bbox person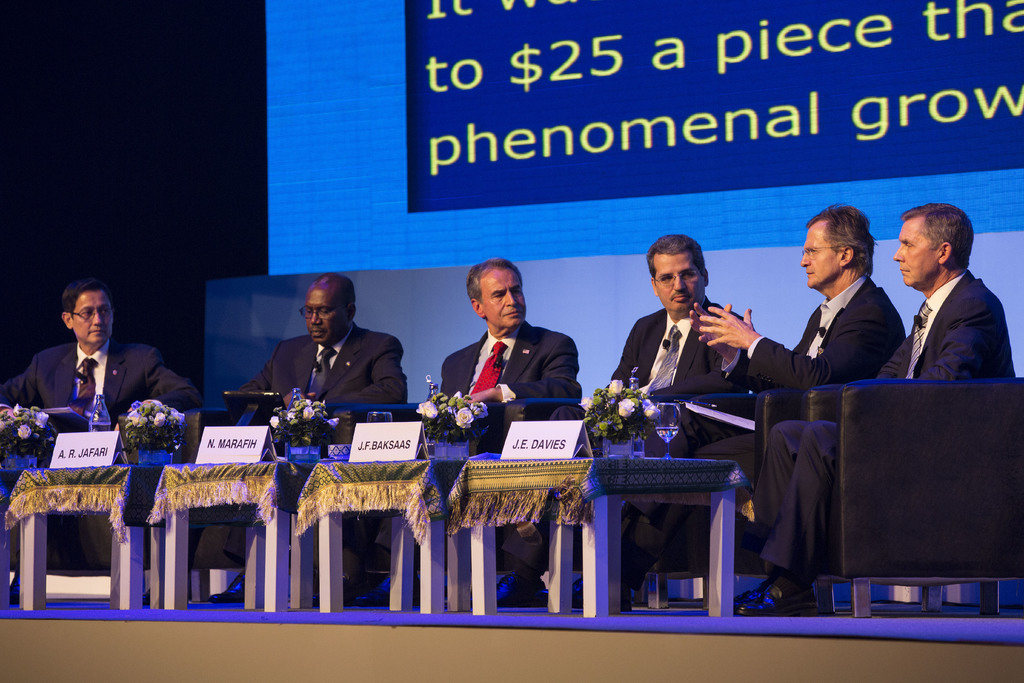
box(0, 277, 204, 441)
